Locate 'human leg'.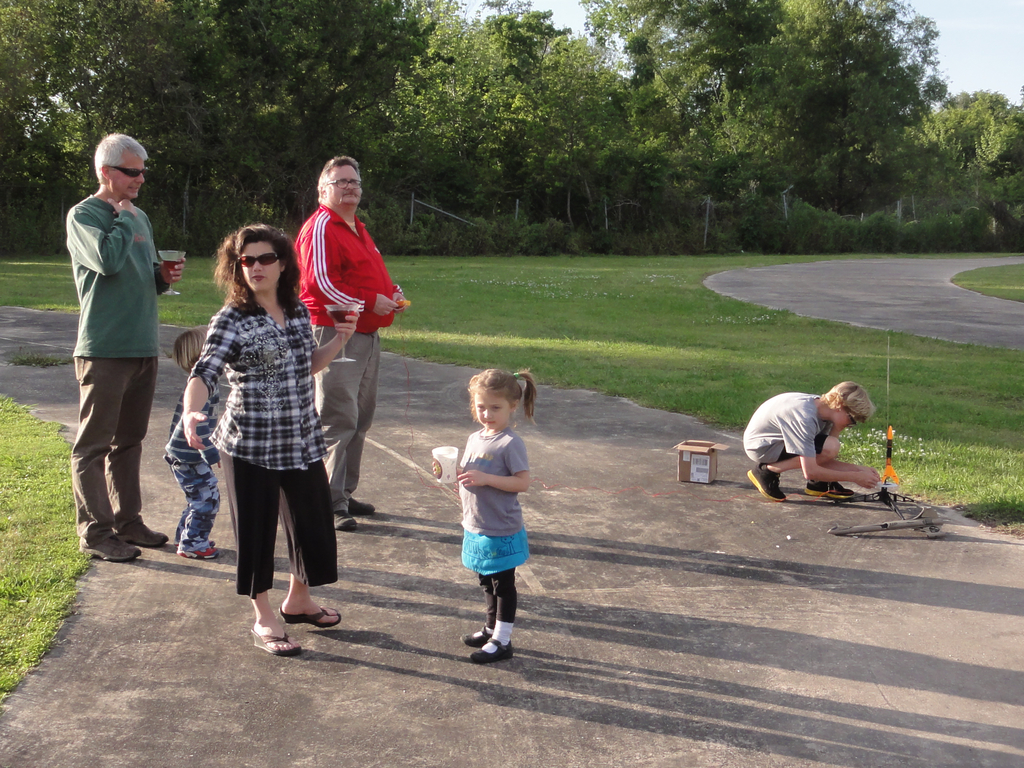
Bounding box: <bbox>316, 331, 375, 529</bbox>.
